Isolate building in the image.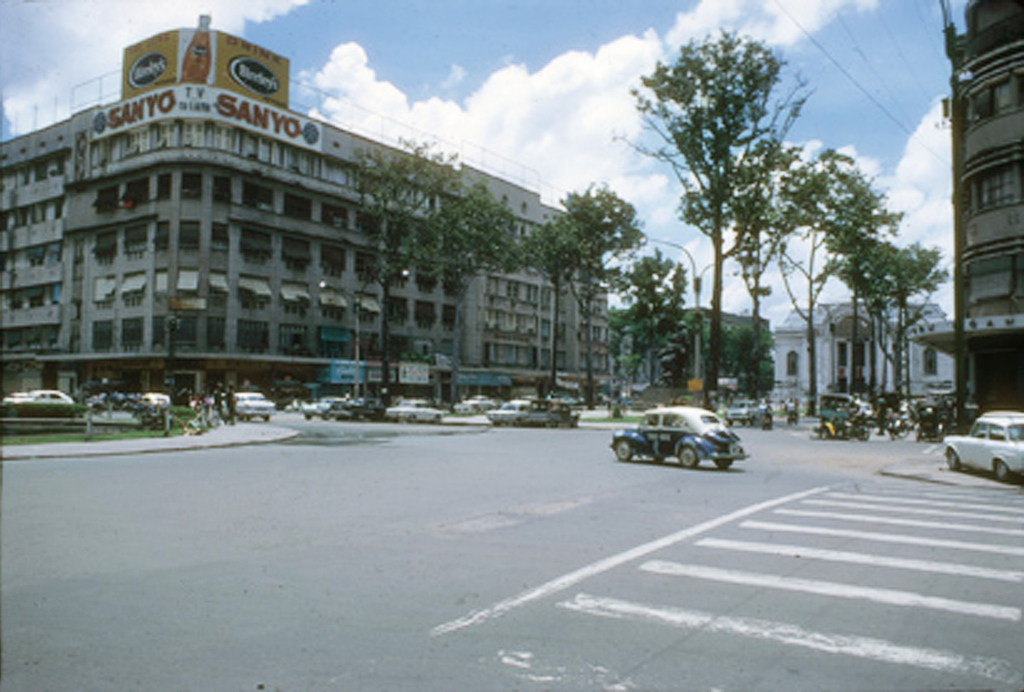
Isolated region: {"left": 619, "top": 306, "right": 770, "bottom": 409}.
